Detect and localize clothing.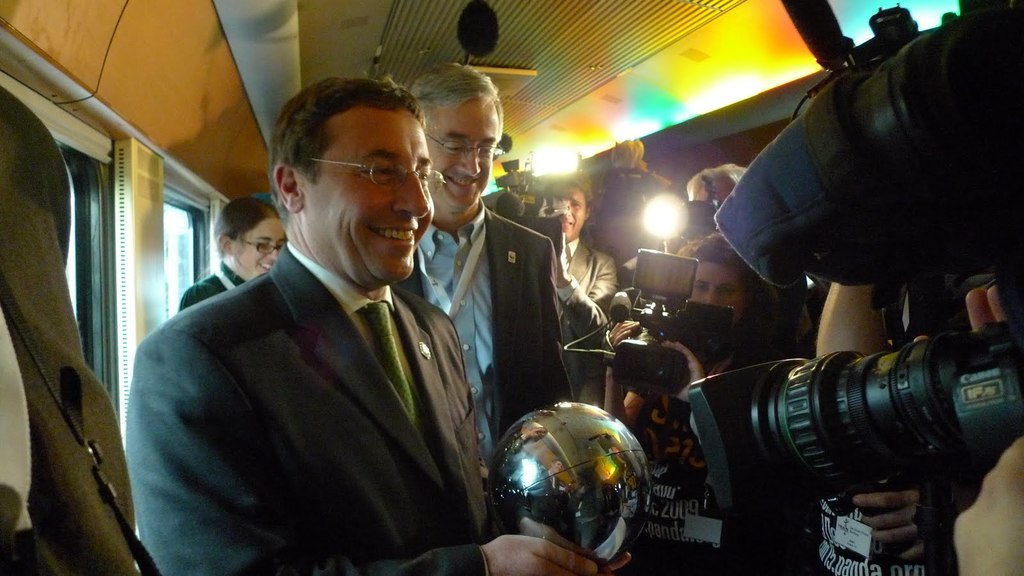
Localized at 534:230:612:408.
